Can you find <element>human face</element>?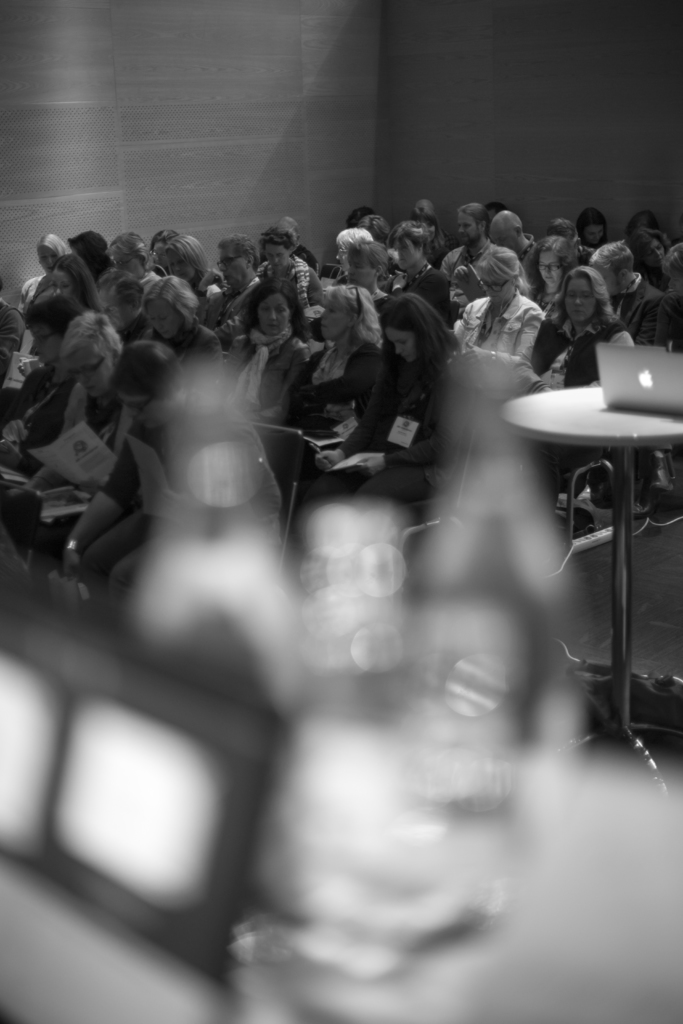
Yes, bounding box: {"x1": 219, "y1": 246, "x2": 243, "y2": 286}.
